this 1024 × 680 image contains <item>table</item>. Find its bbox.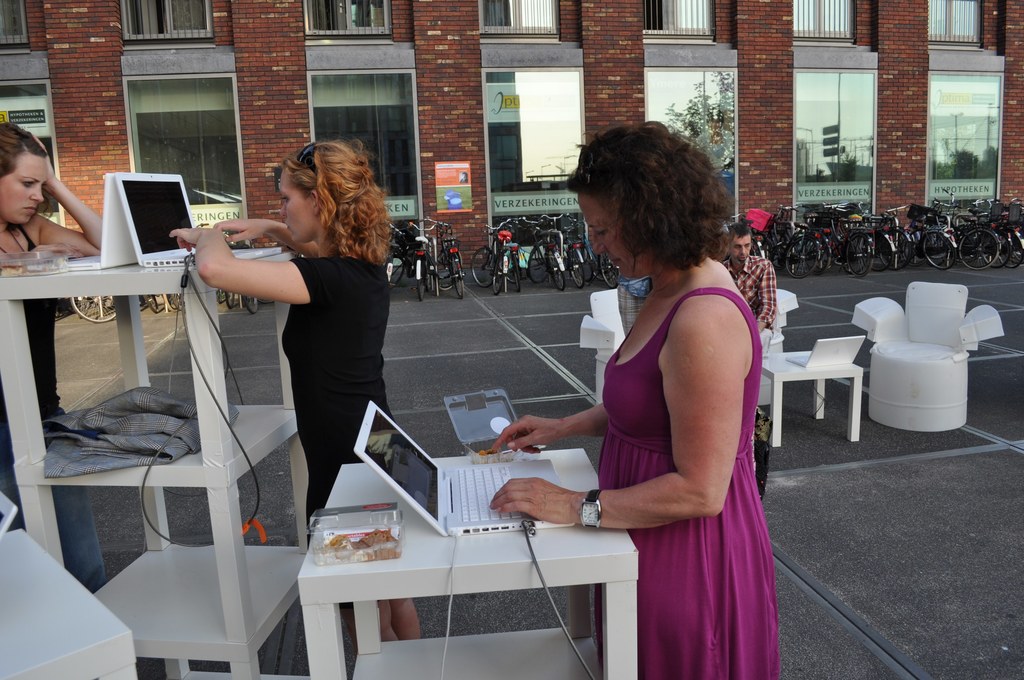
[left=762, top=356, right=859, bottom=448].
